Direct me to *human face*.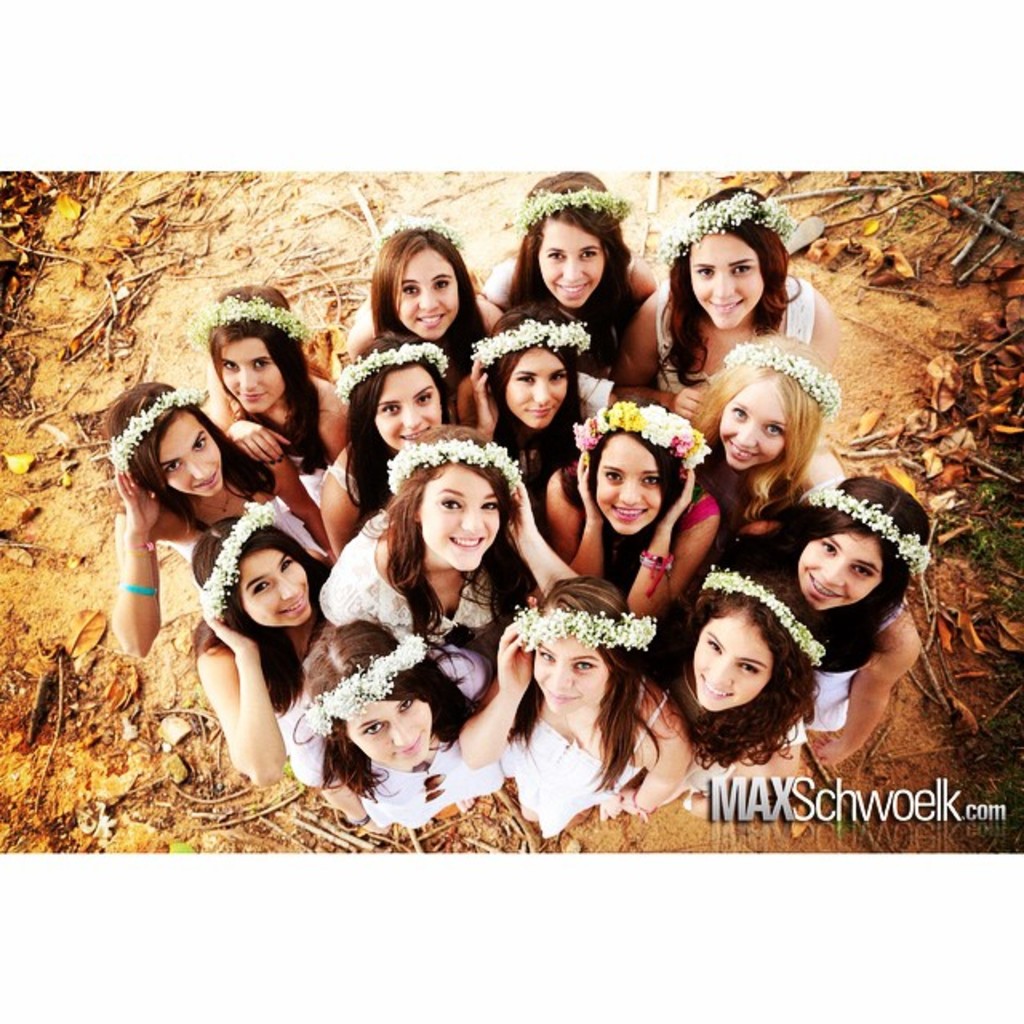
Direction: detection(238, 552, 310, 630).
